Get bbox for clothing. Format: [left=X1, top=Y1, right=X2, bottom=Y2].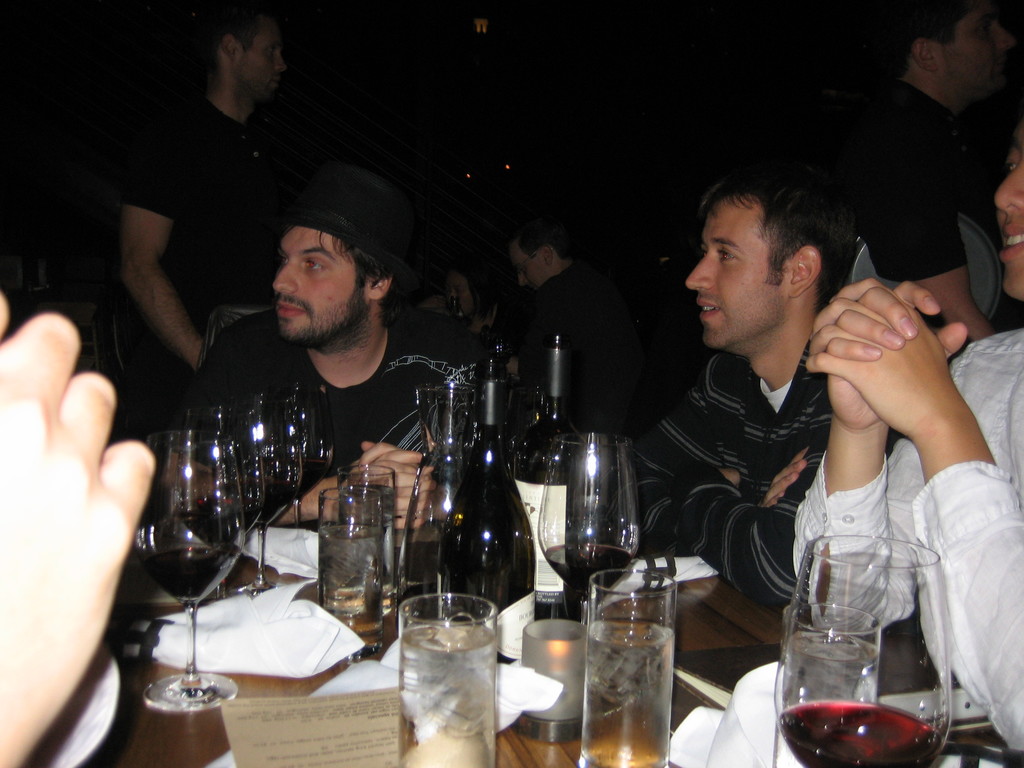
[left=486, top=275, right=688, bottom=429].
